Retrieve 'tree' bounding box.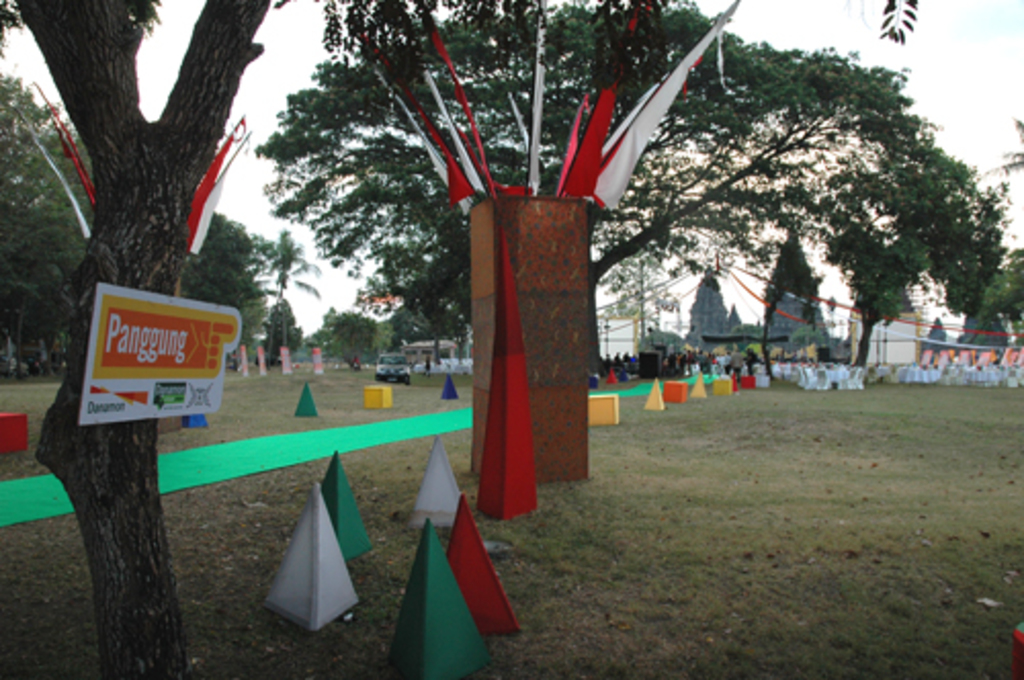
Bounding box: Rect(766, 231, 823, 371).
